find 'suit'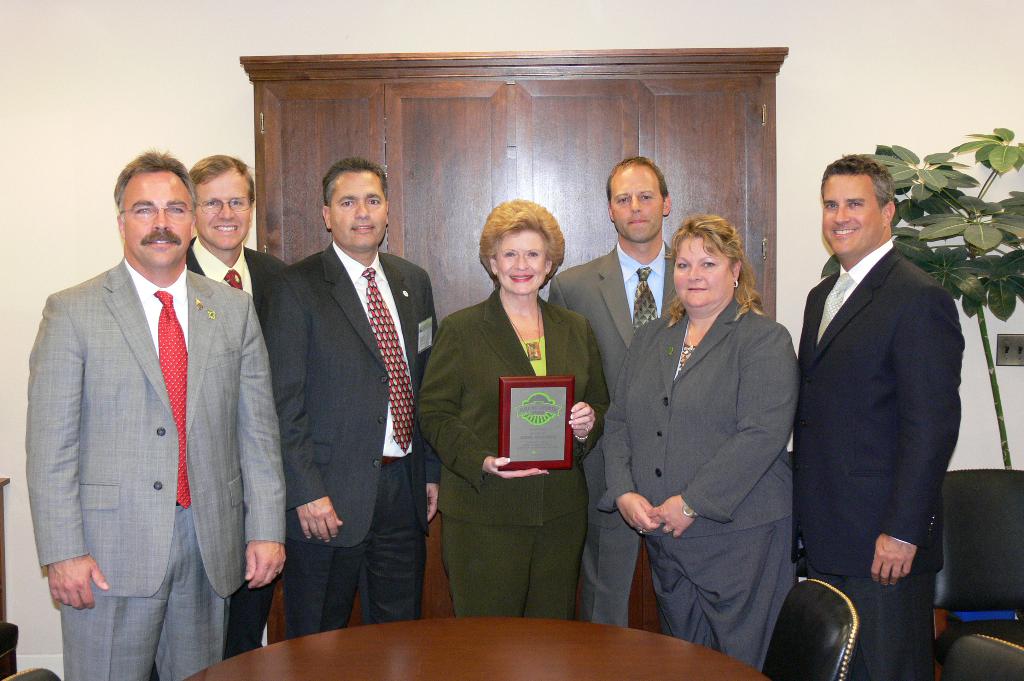
417:283:612:620
